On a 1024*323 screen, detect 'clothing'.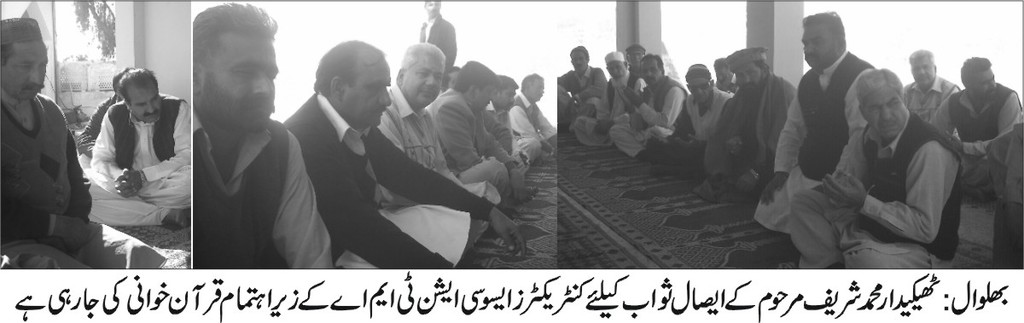
x1=904, y1=73, x2=959, y2=126.
